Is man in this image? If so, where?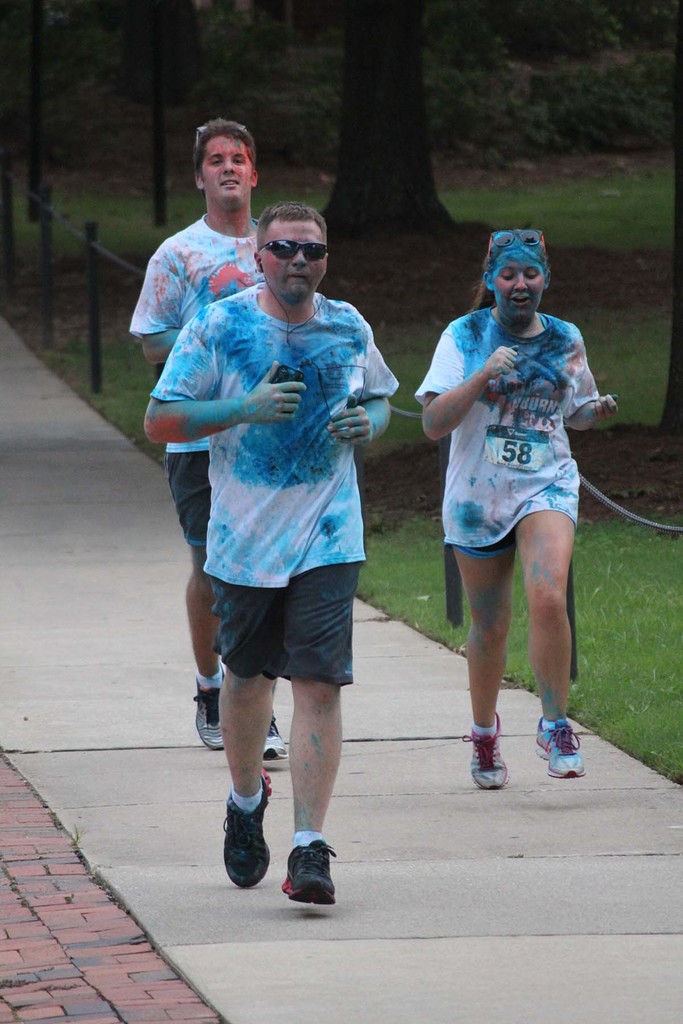
Yes, at (x1=126, y1=118, x2=286, y2=755).
